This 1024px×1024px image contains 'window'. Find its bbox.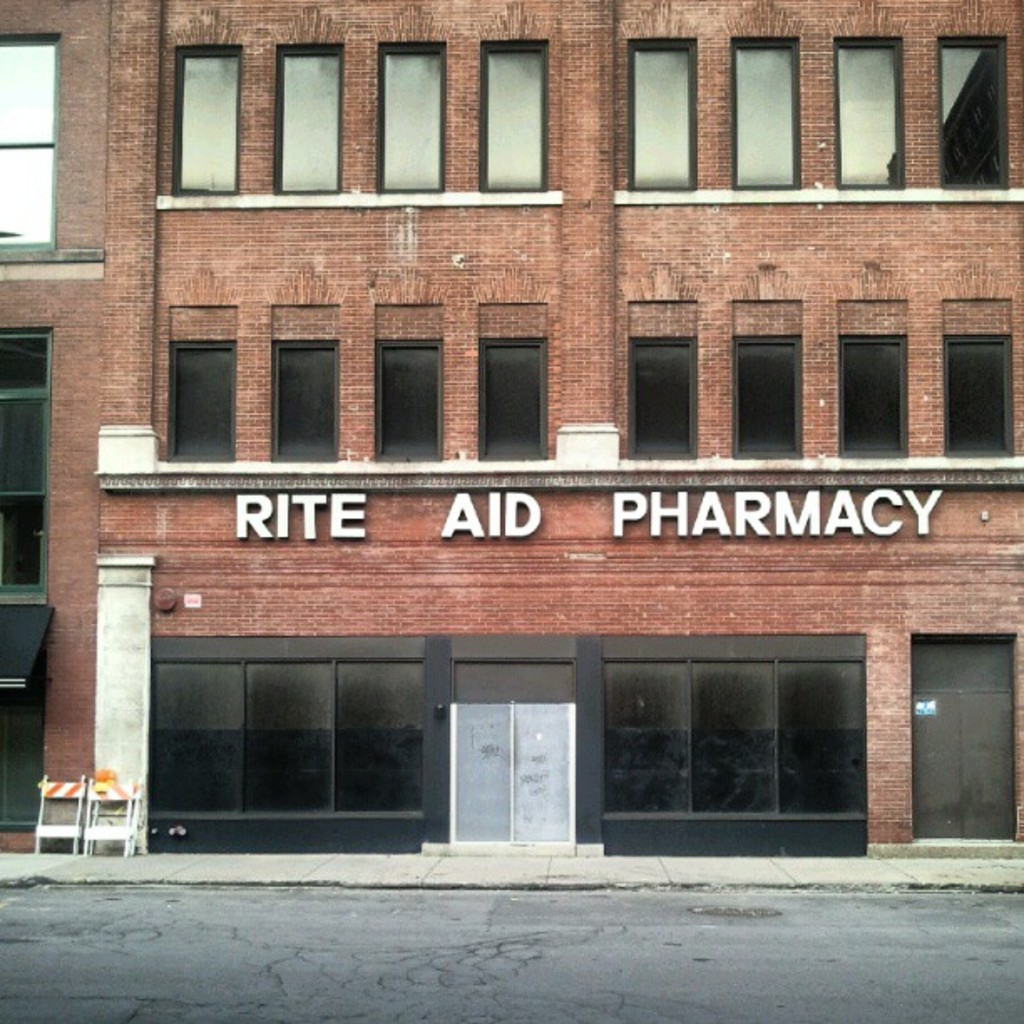
(x1=935, y1=343, x2=1009, y2=462).
